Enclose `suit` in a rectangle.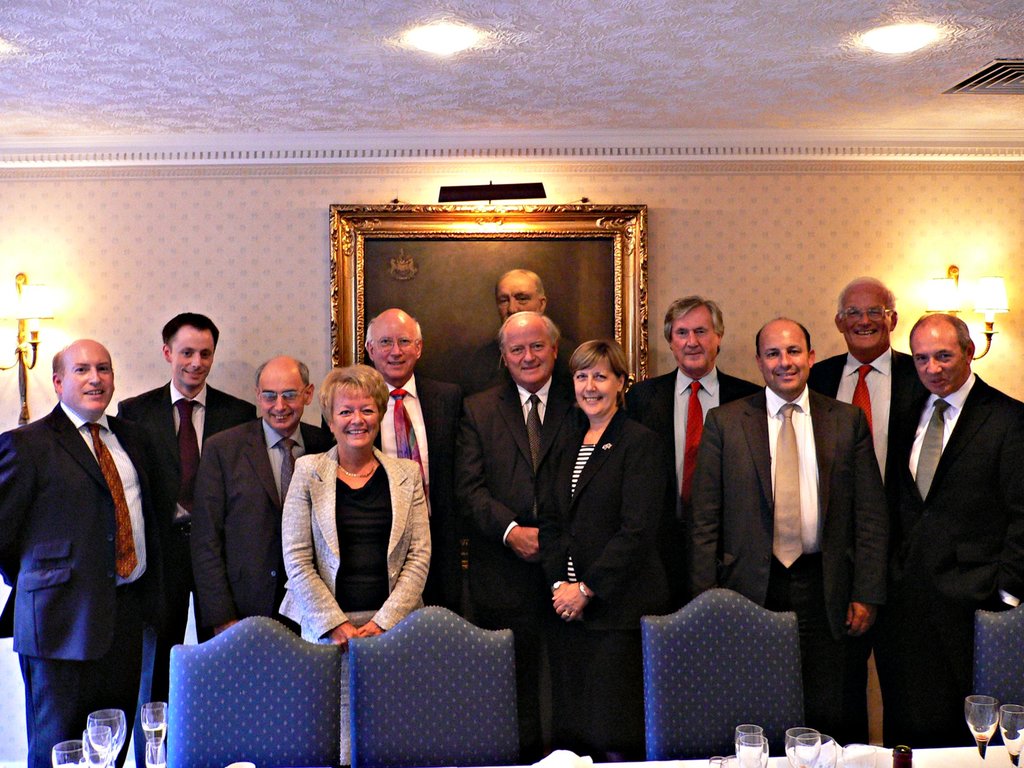
(0, 402, 184, 767).
